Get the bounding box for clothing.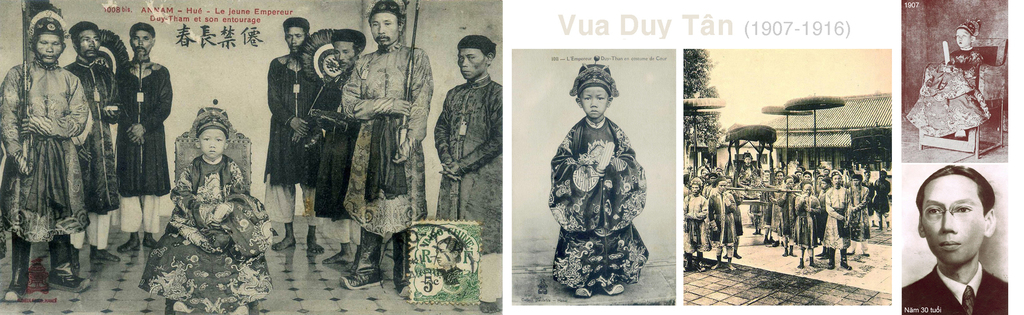
BBox(138, 147, 273, 314).
